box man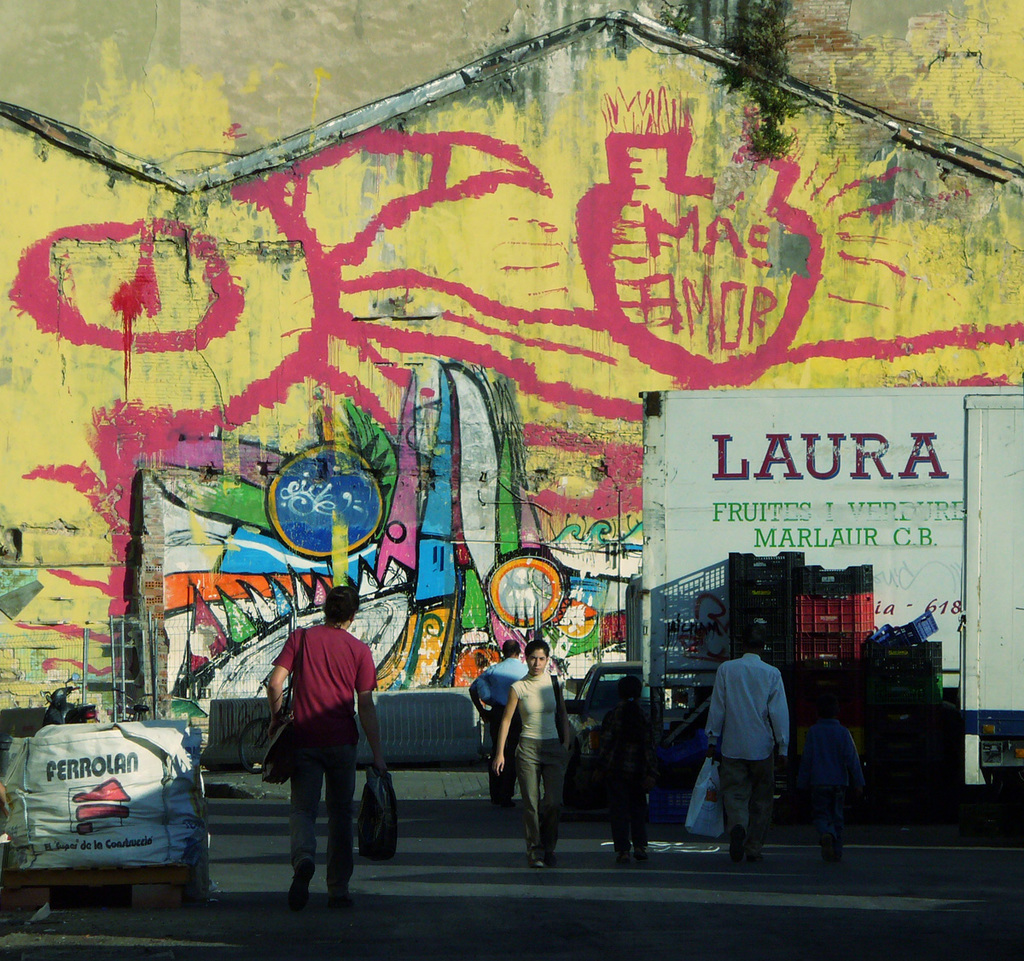
{"x1": 698, "y1": 625, "x2": 792, "y2": 840}
